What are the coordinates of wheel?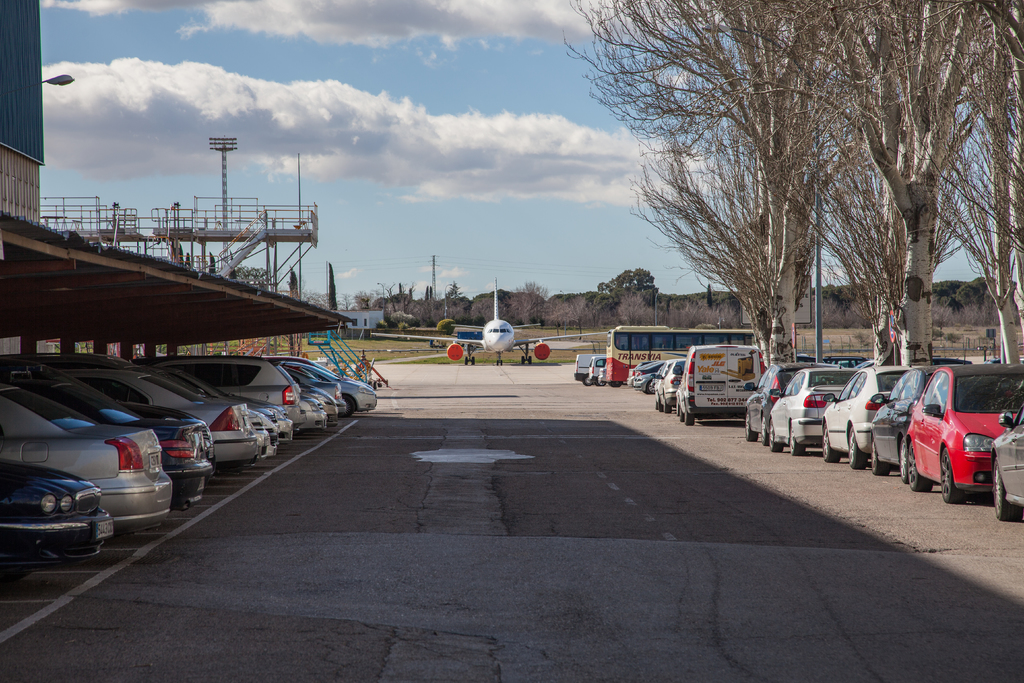
box(471, 356, 479, 368).
